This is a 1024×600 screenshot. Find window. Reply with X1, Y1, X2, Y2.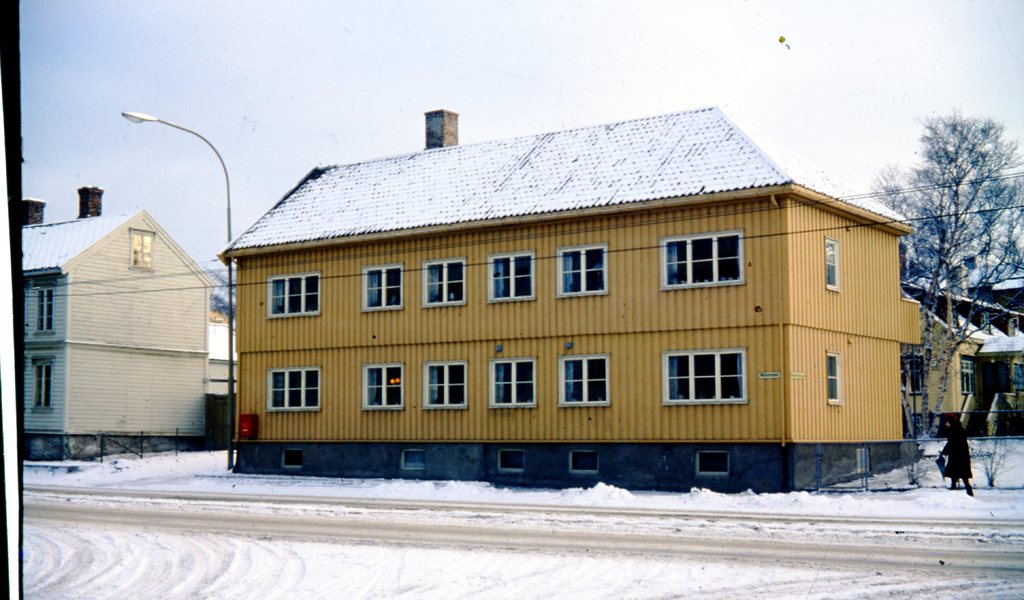
265, 279, 320, 315.
